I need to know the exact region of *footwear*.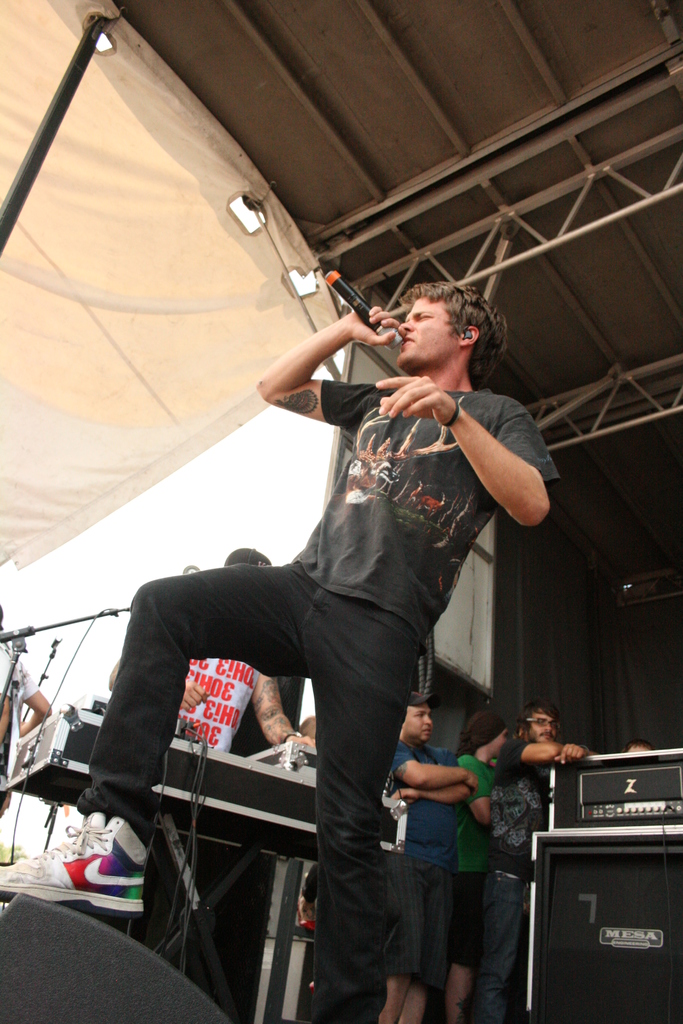
Region: [x1=0, y1=812, x2=146, y2=916].
